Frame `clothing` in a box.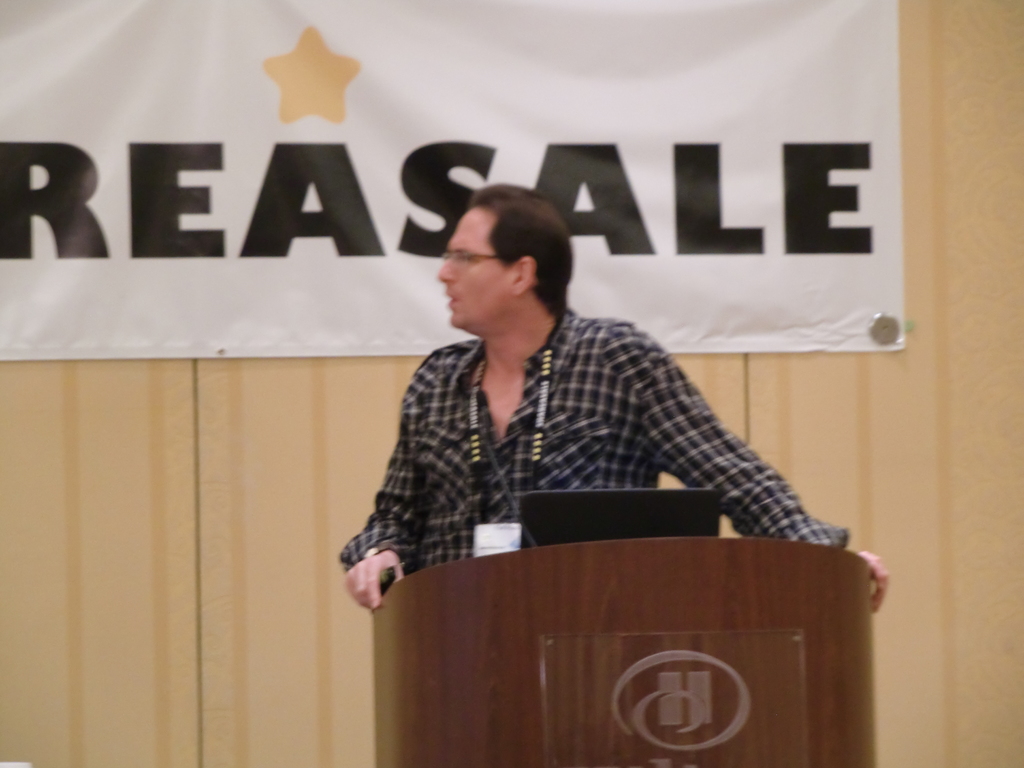
{"left": 327, "top": 278, "right": 842, "bottom": 585}.
